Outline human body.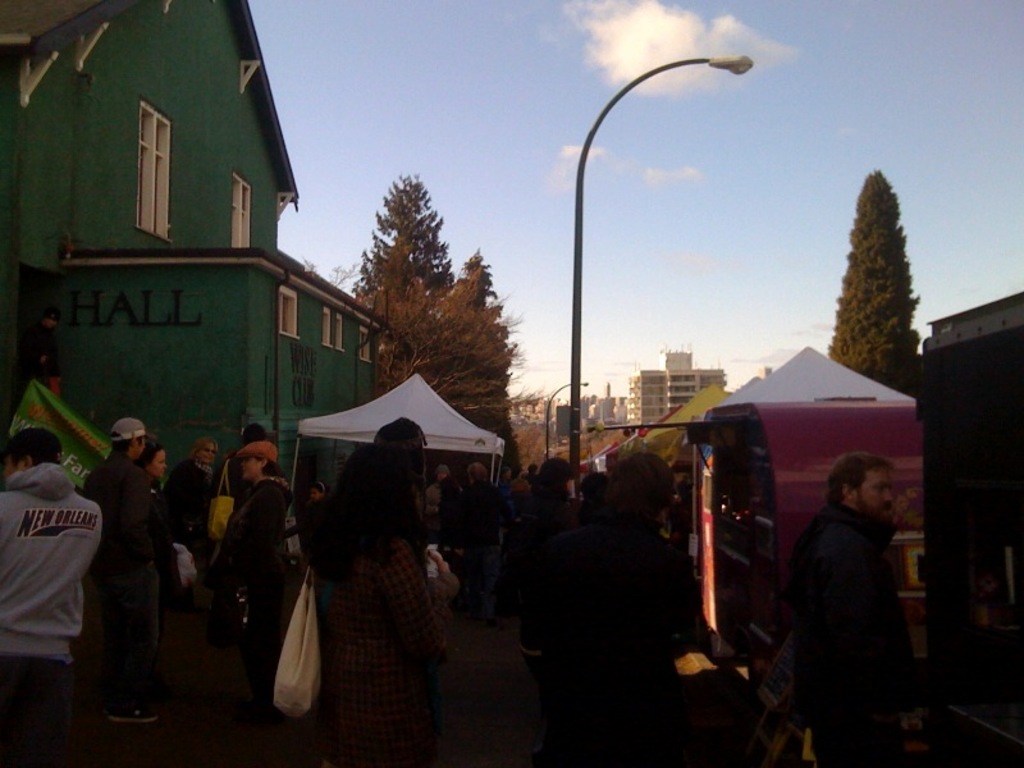
Outline: <region>207, 470, 292, 739</region>.
